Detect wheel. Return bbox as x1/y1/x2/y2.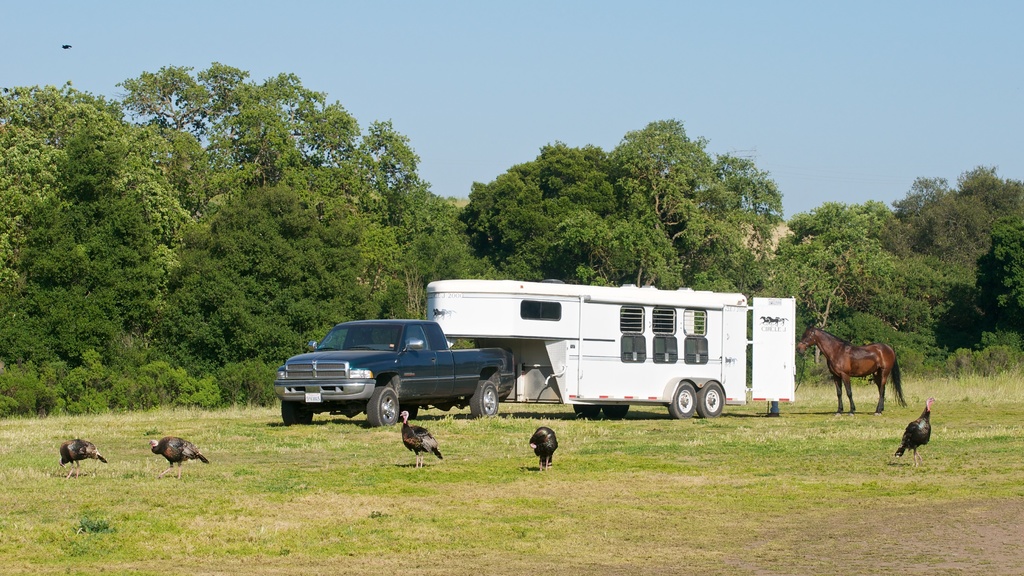
465/375/504/416.
